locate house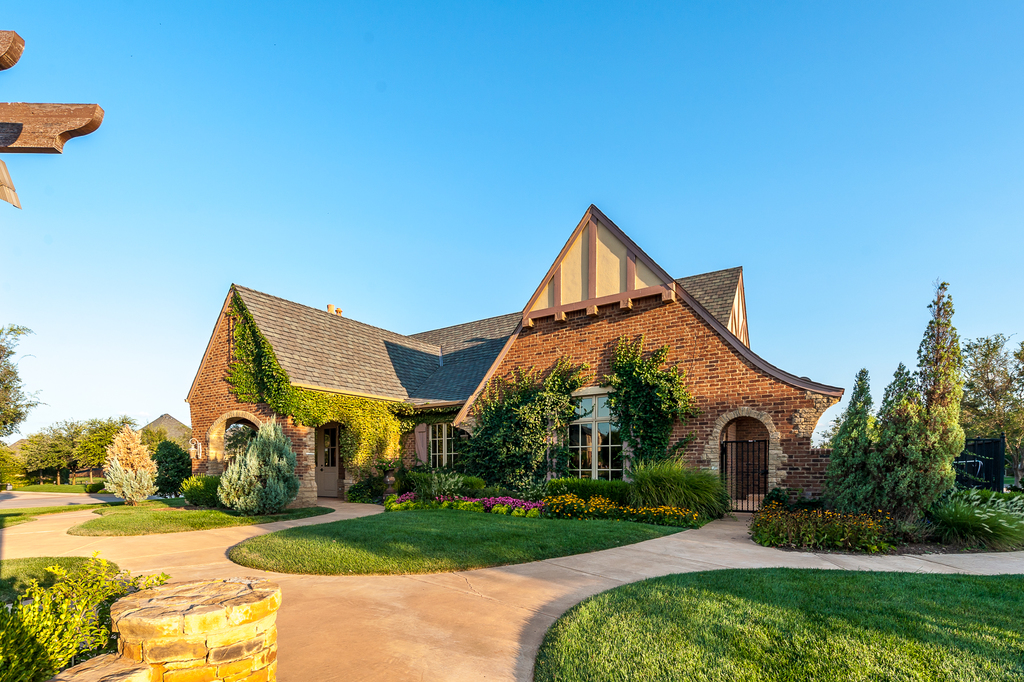
[x1=136, y1=413, x2=200, y2=458]
